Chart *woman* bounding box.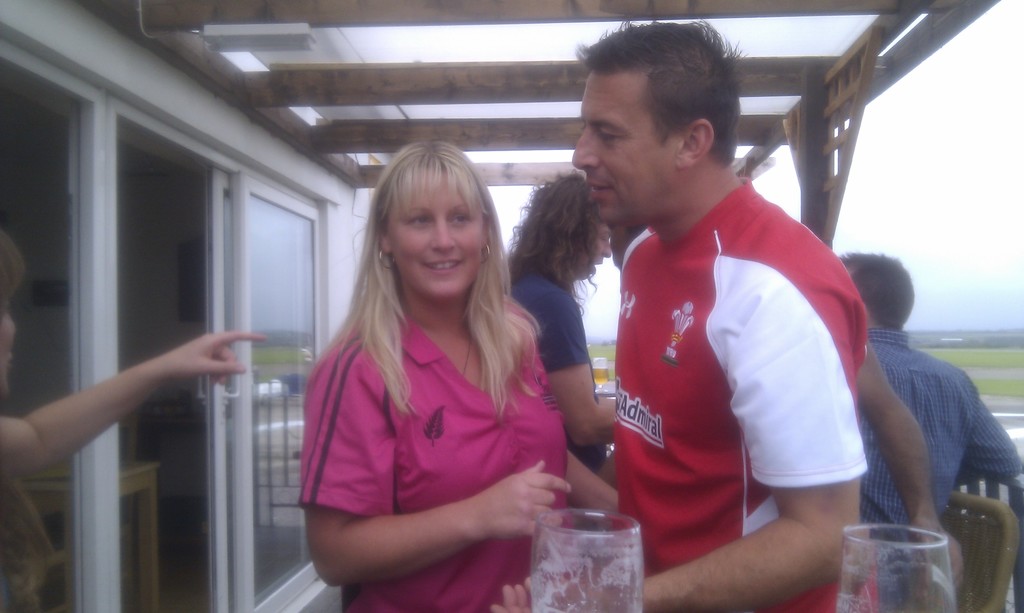
Charted: BBox(295, 145, 628, 612).
